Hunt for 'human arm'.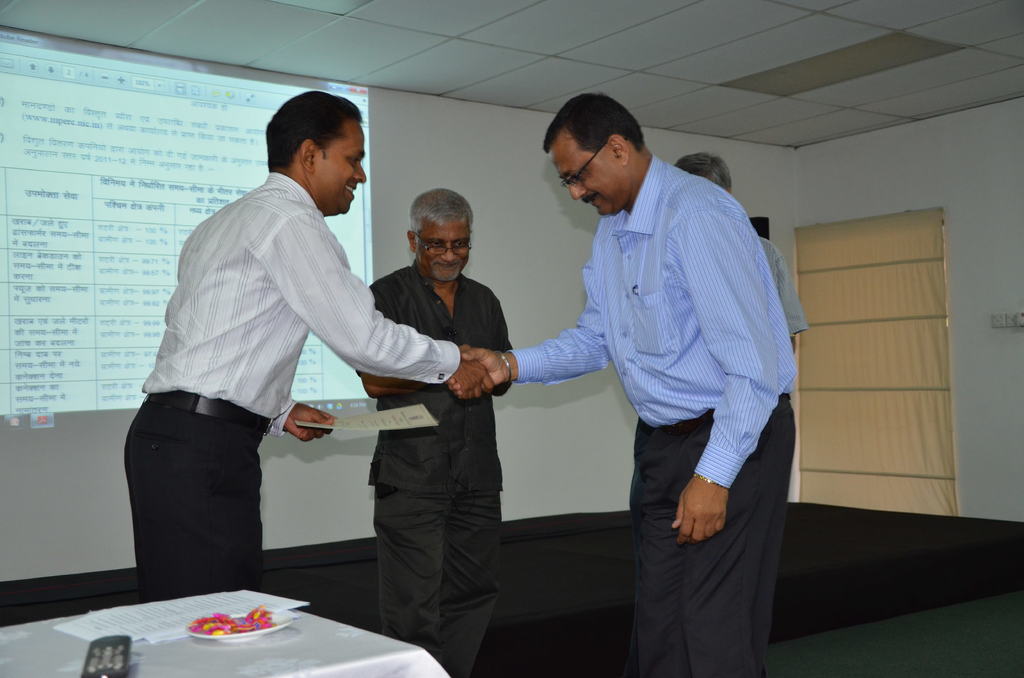
Hunted down at rect(659, 184, 794, 553).
